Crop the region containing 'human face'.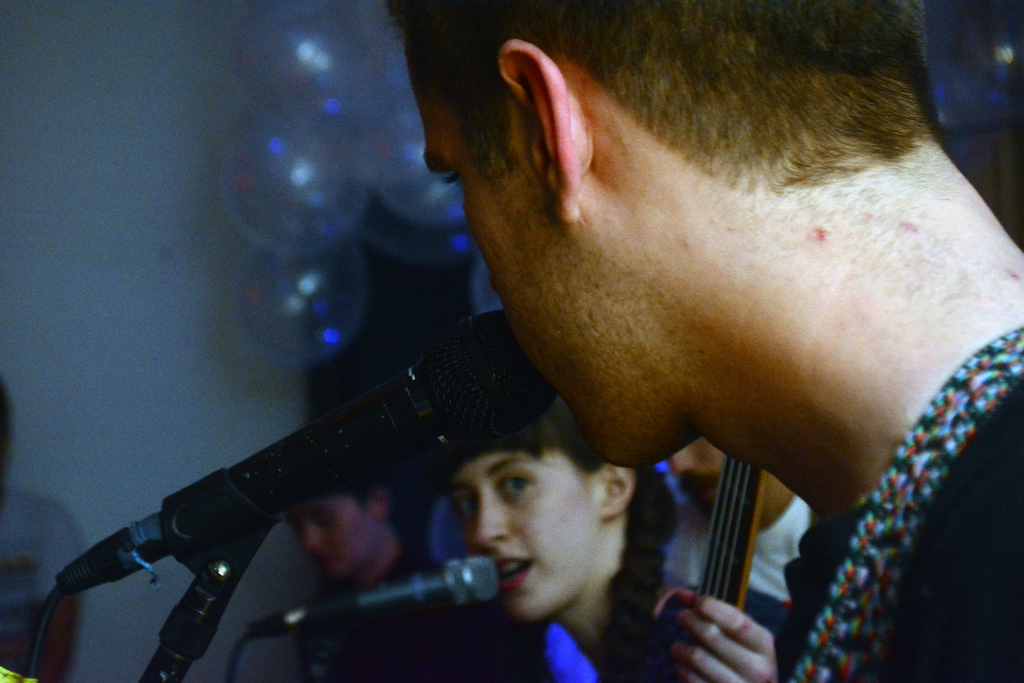
Crop region: 287:497:373:582.
